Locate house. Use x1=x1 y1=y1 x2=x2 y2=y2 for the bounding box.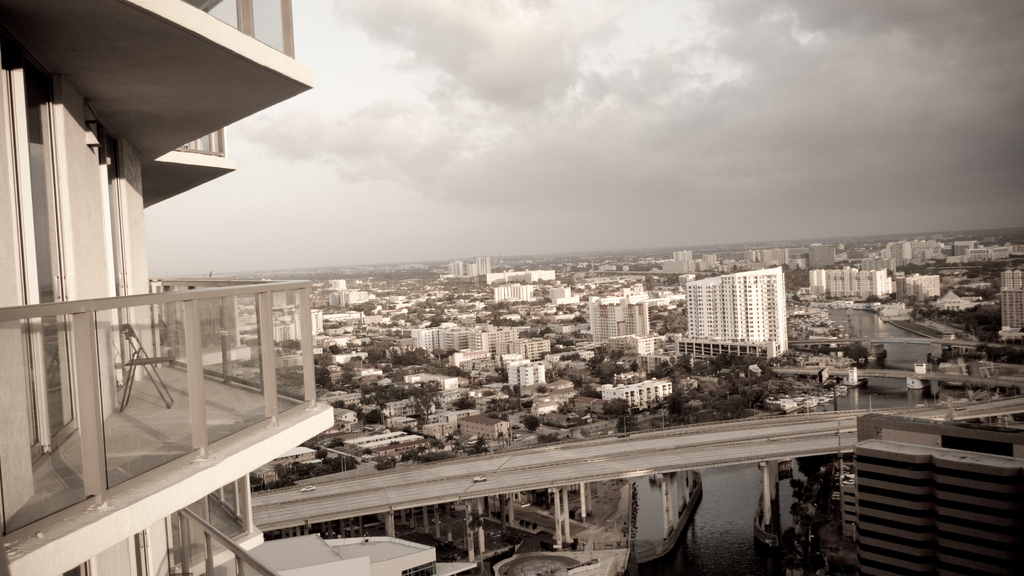
x1=430 y1=319 x2=467 y2=354.
